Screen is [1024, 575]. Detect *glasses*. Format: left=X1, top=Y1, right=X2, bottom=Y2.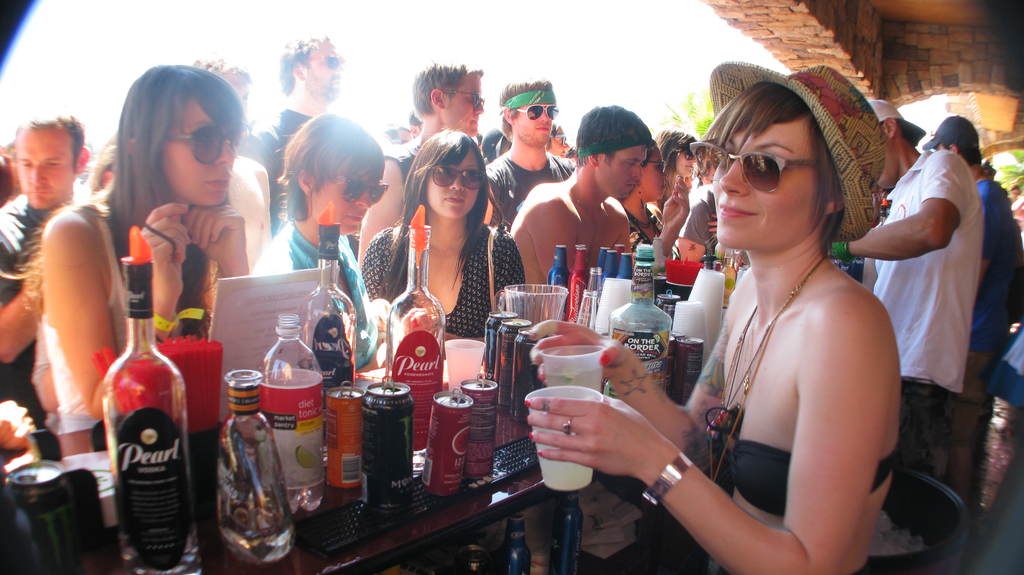
left=514, top=99, right=562, bottom=121.
